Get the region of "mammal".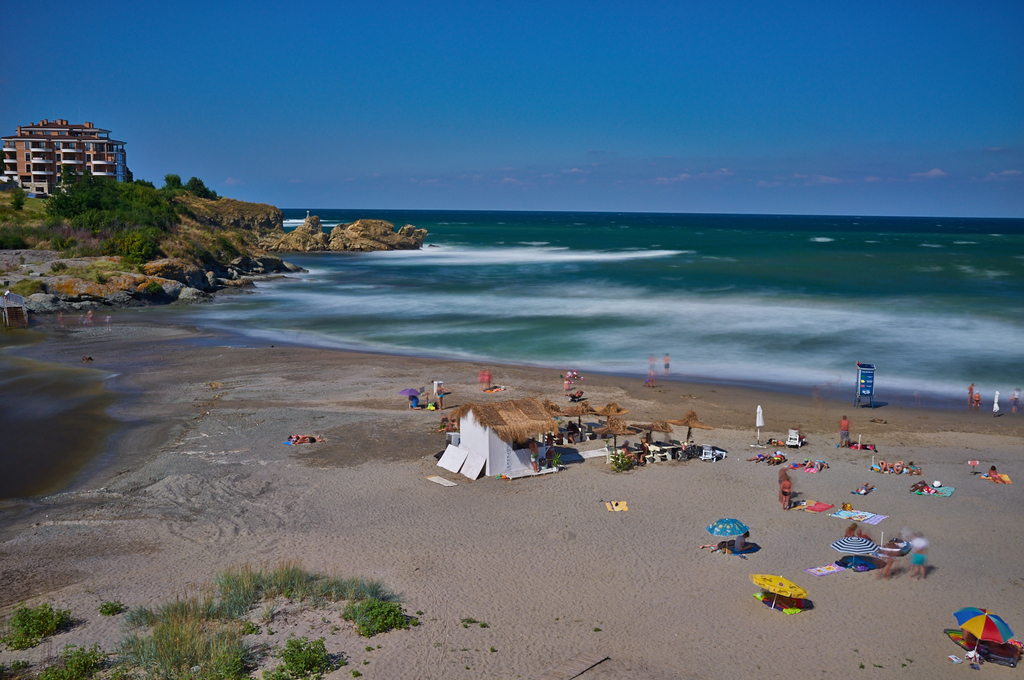
bbox=(913, 527, 924, 576).
